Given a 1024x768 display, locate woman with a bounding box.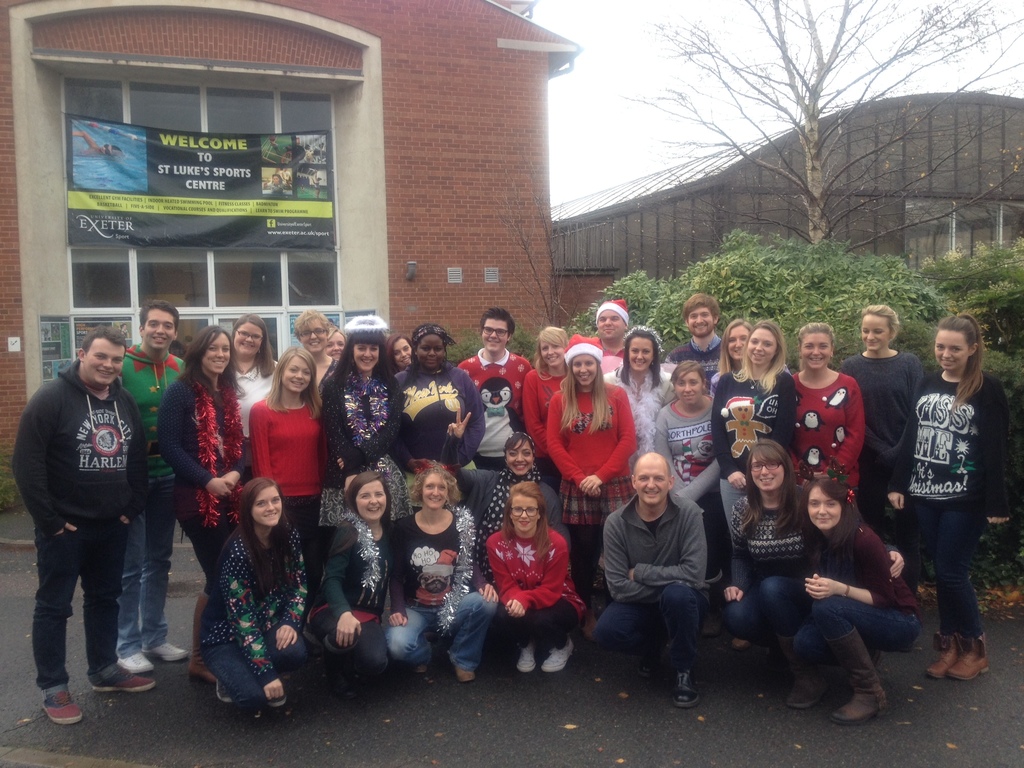
Located: x1=383, y1=328, x2=417, y2=367.
